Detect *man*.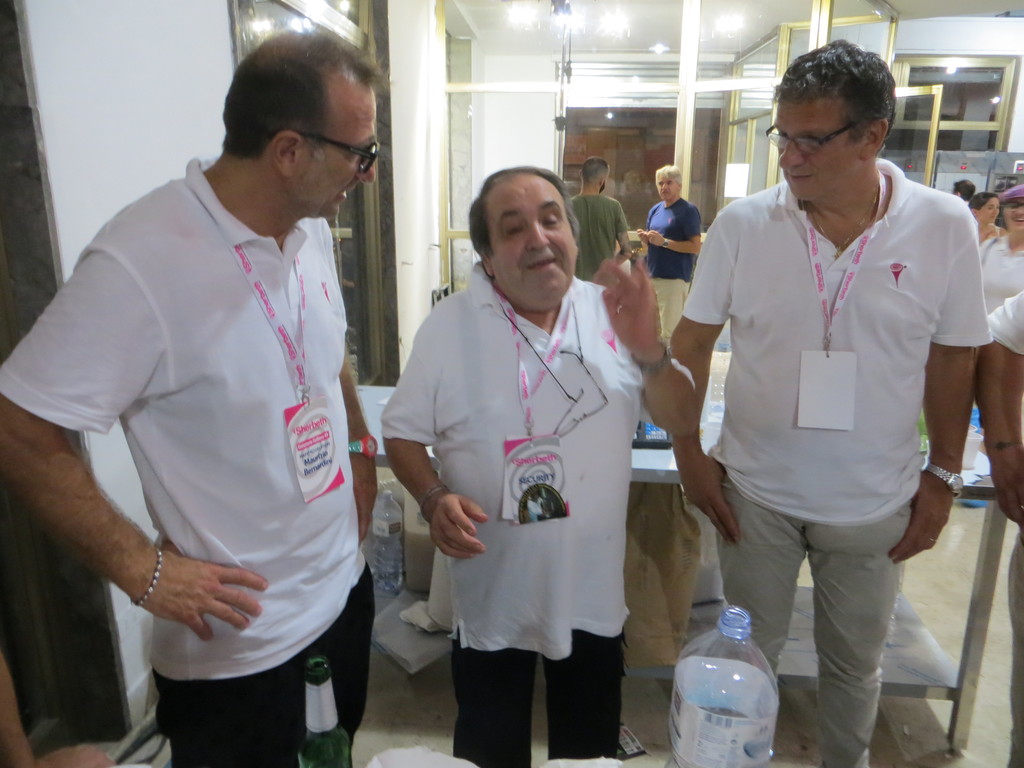
Detected at {"left": 652, "top": 31, "right": 963, "bottom": 767}.
